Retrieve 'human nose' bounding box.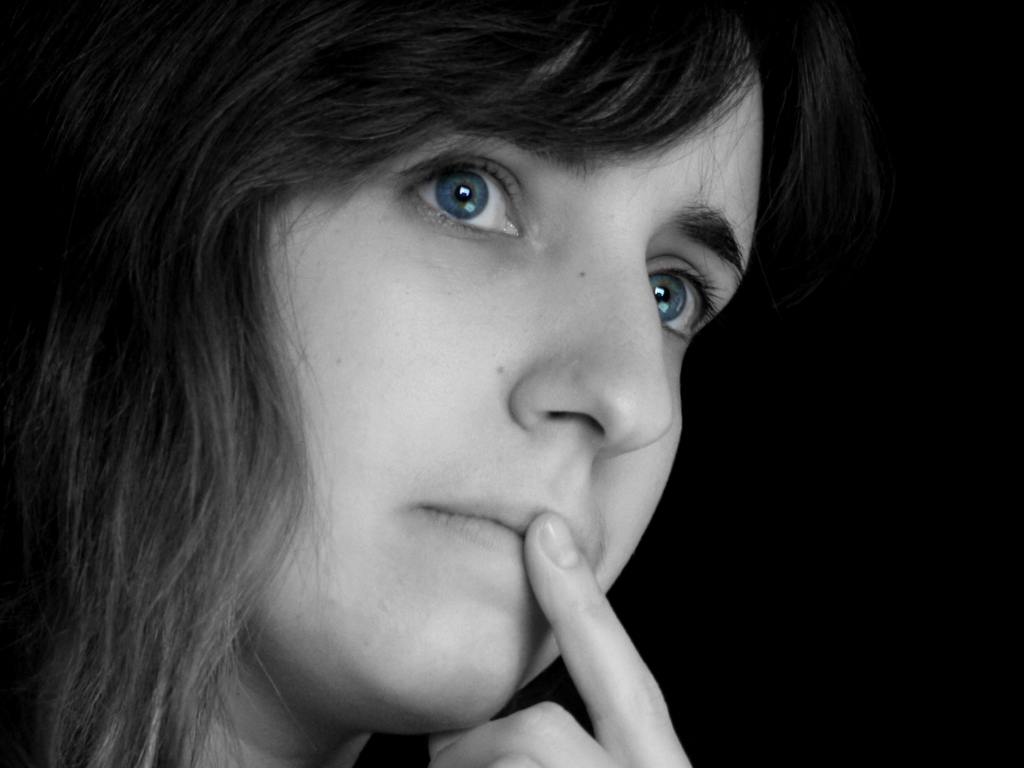
Bounding box: crop(509, 246, 676, 461).
